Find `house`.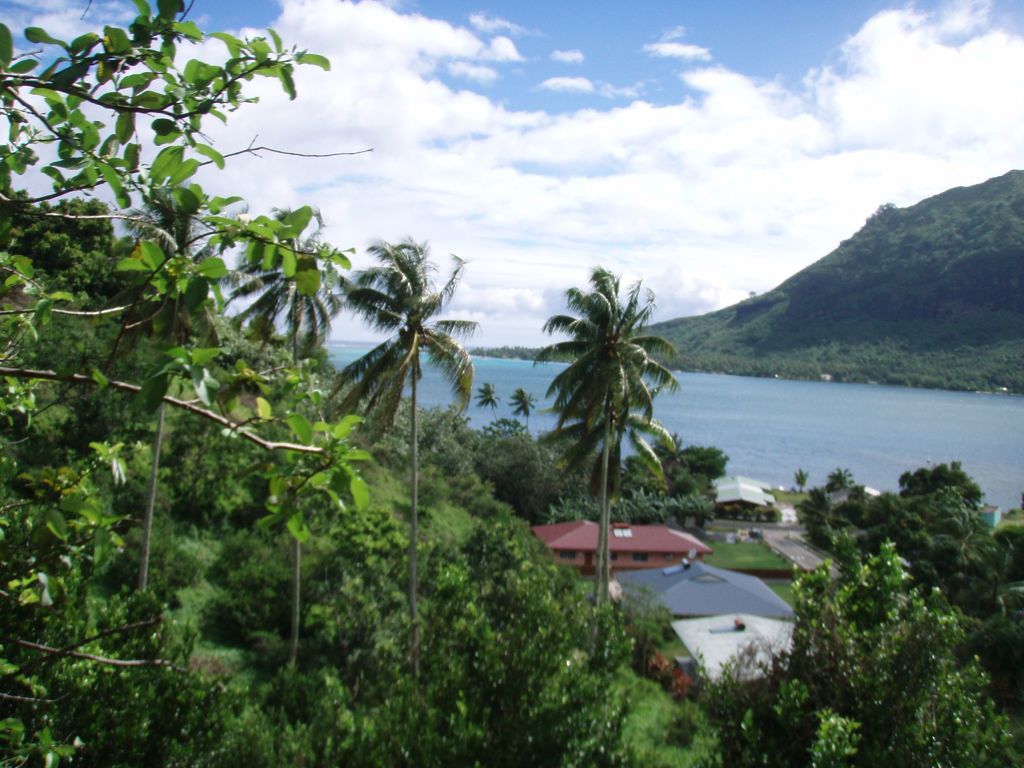
{"x1": 608, "y1": 552, "x2": 799, "y2": 689}.
